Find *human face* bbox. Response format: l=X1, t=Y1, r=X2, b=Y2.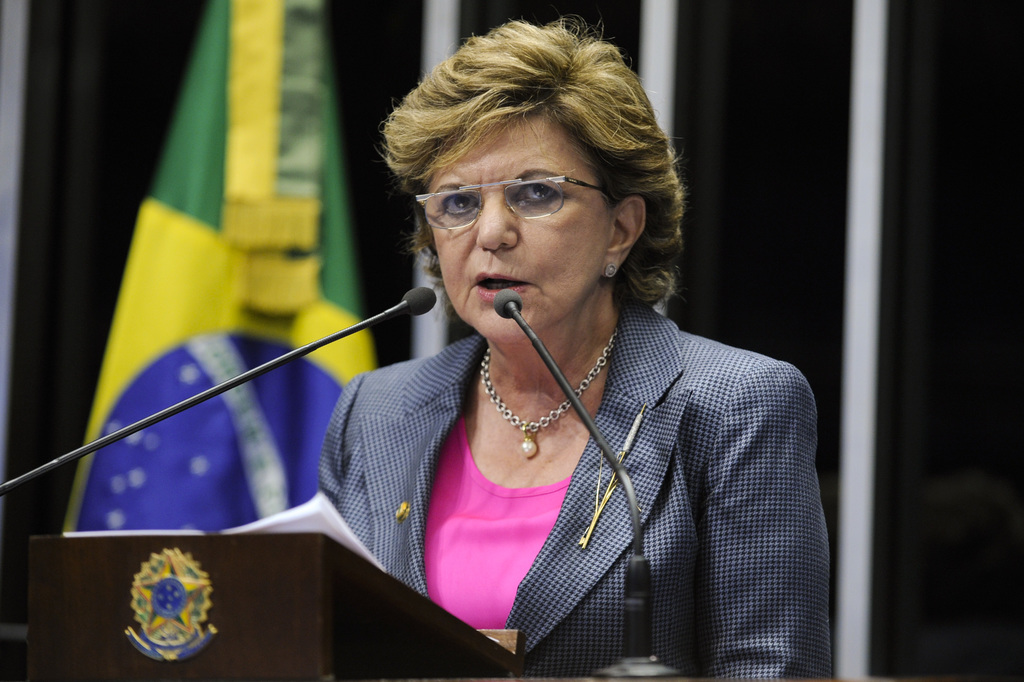
l=412, t=102, r=619, b=340.
